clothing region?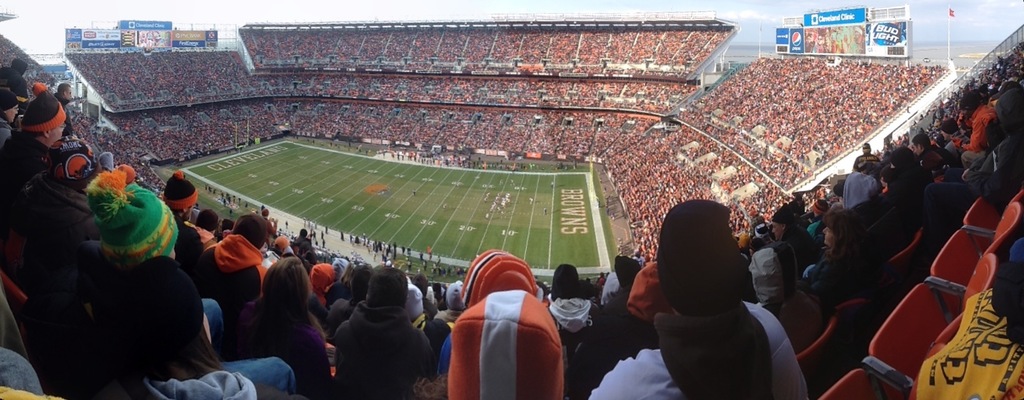
Rect(456, 246, 541, 322)
